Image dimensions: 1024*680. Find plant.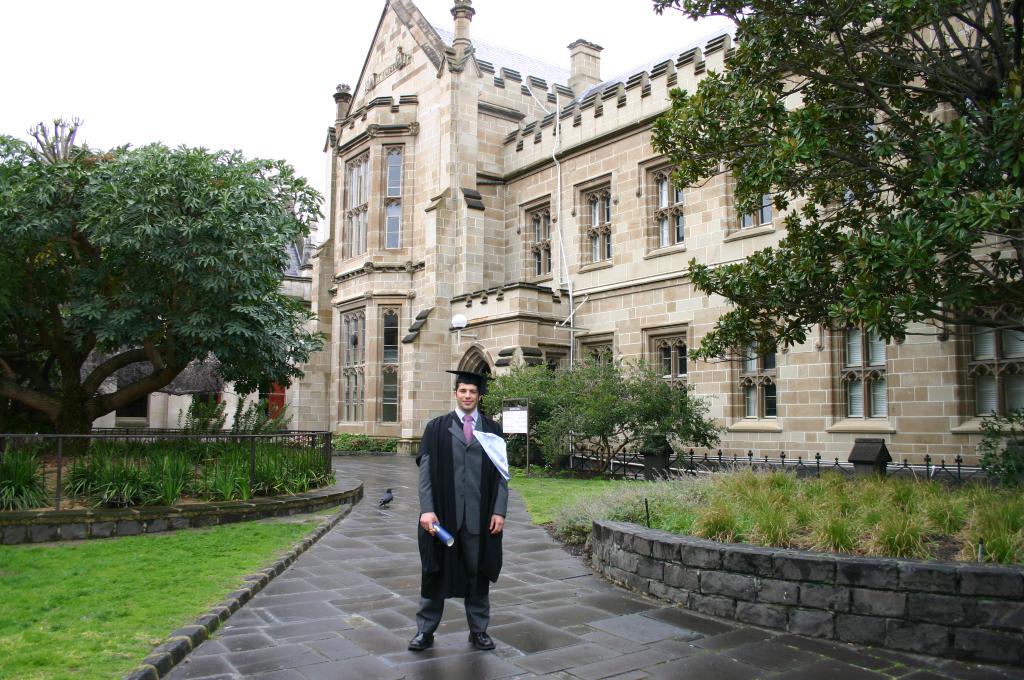
(923,465,954,505).
